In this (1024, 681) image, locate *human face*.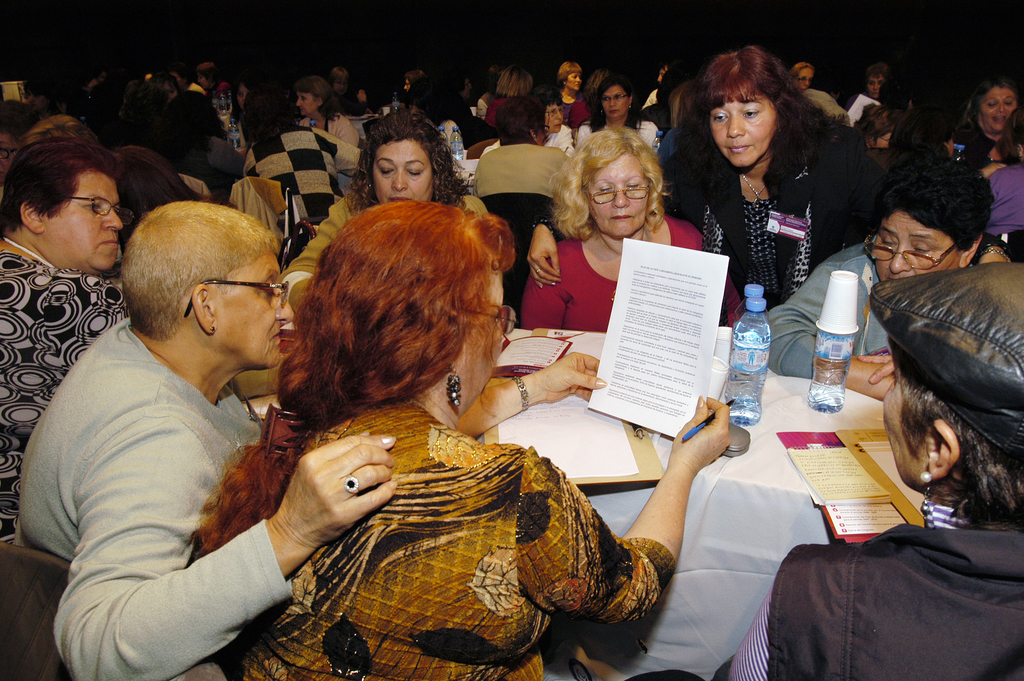
Bounding box: select_region(296, 92, 315, 114).
